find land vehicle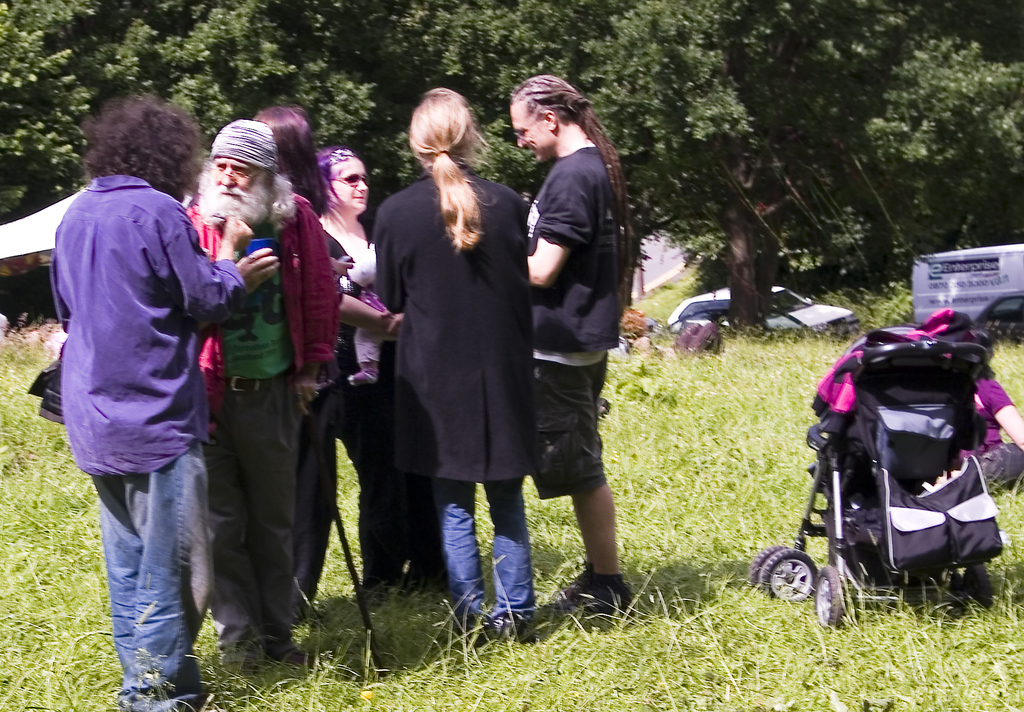
(x1=666, y1=286, x2=858, y2=329)
